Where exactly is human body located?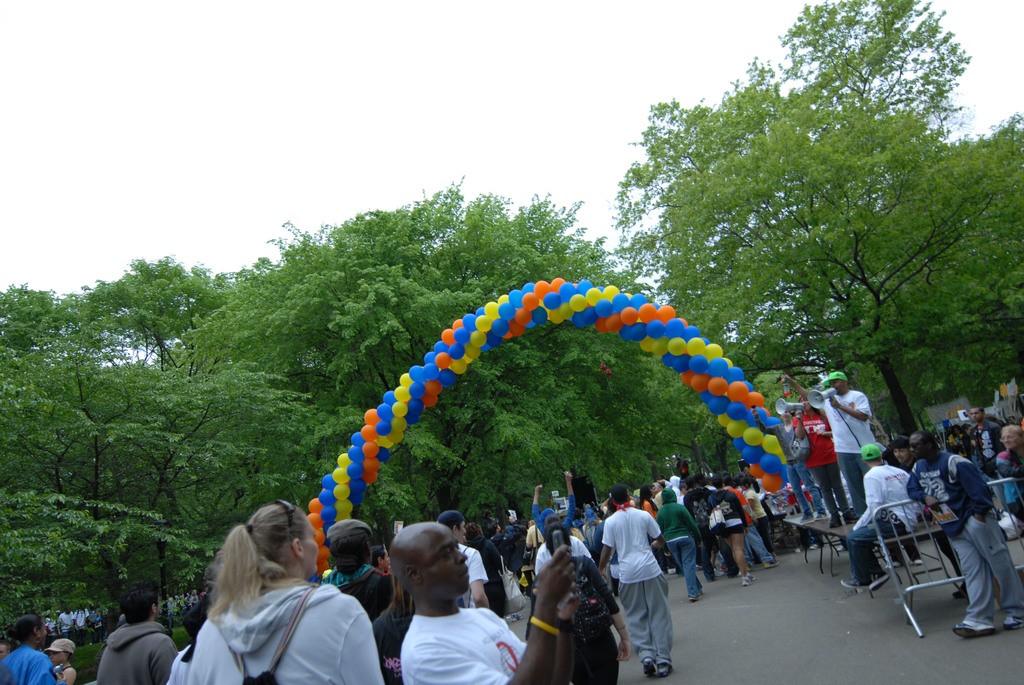
Its bounding box is (x1=1, y1=613, x2=65, y2=684).
